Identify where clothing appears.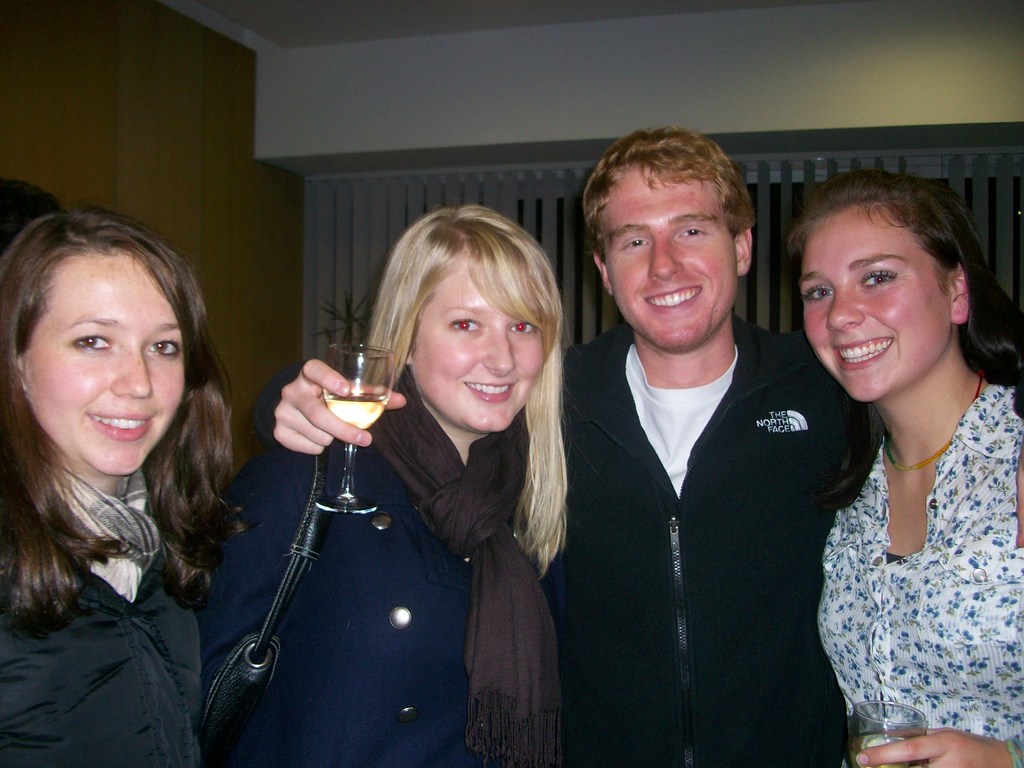
Appears at x1=807 y1=402 x2=1011 y2=742.
